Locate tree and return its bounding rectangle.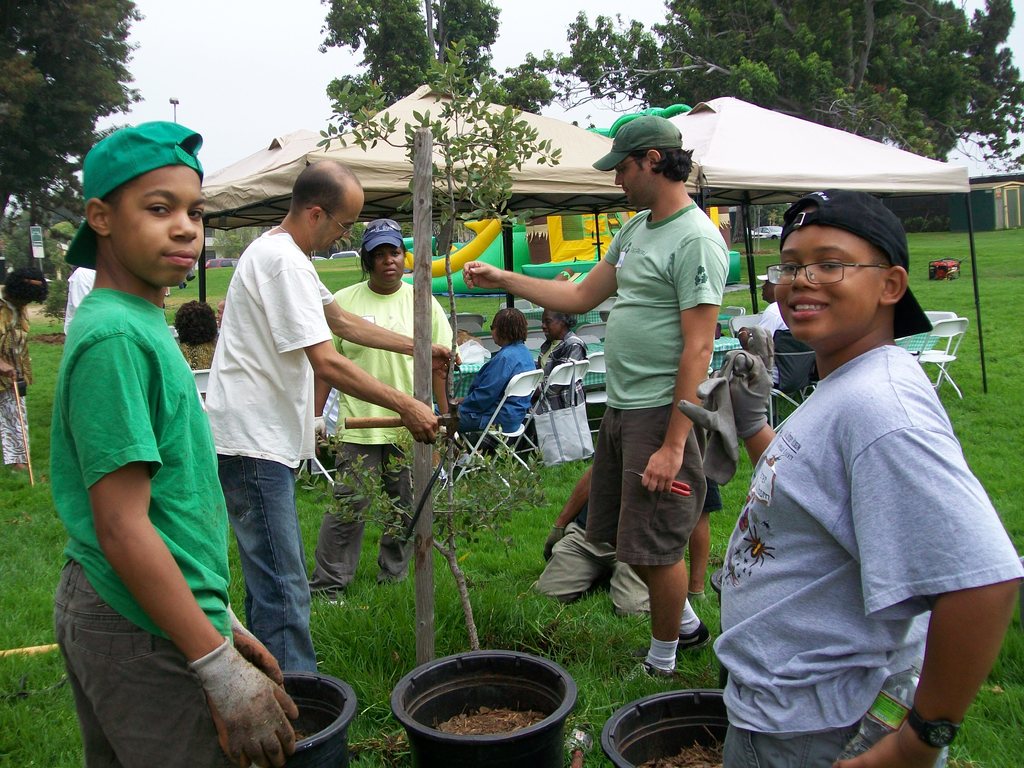
{"x1": 316, "y1": 0, "x2": 554, "y2": 138}.
